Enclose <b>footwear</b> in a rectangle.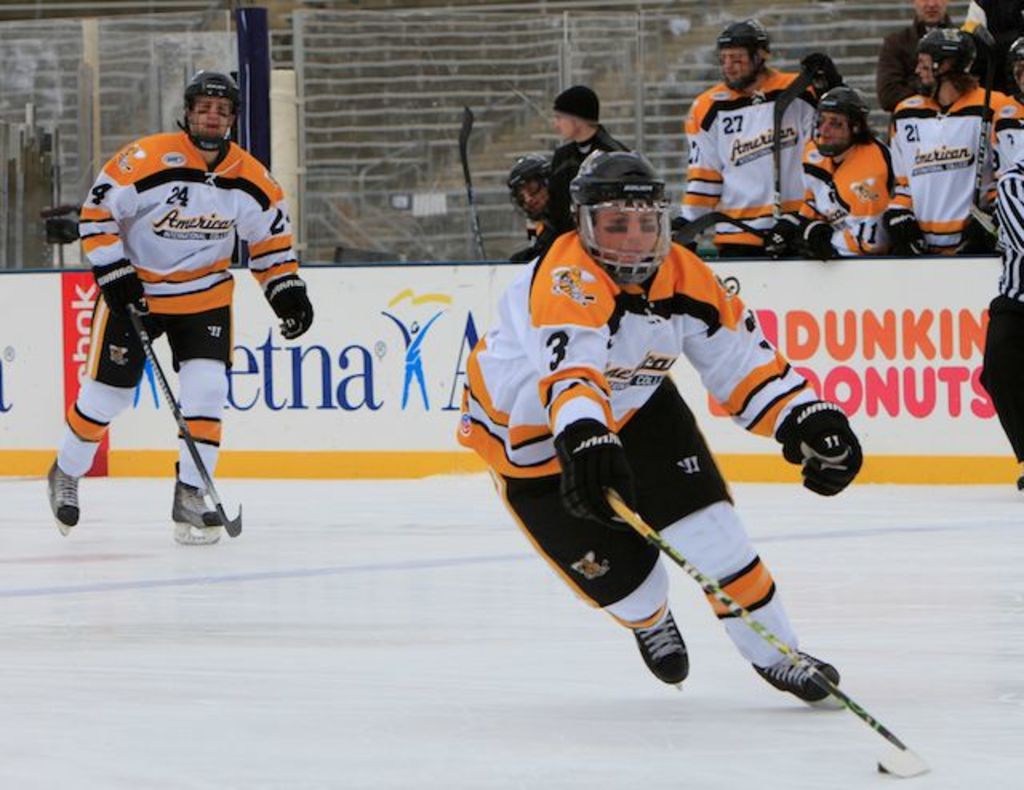
select_region(747, 628, 838, 702).
